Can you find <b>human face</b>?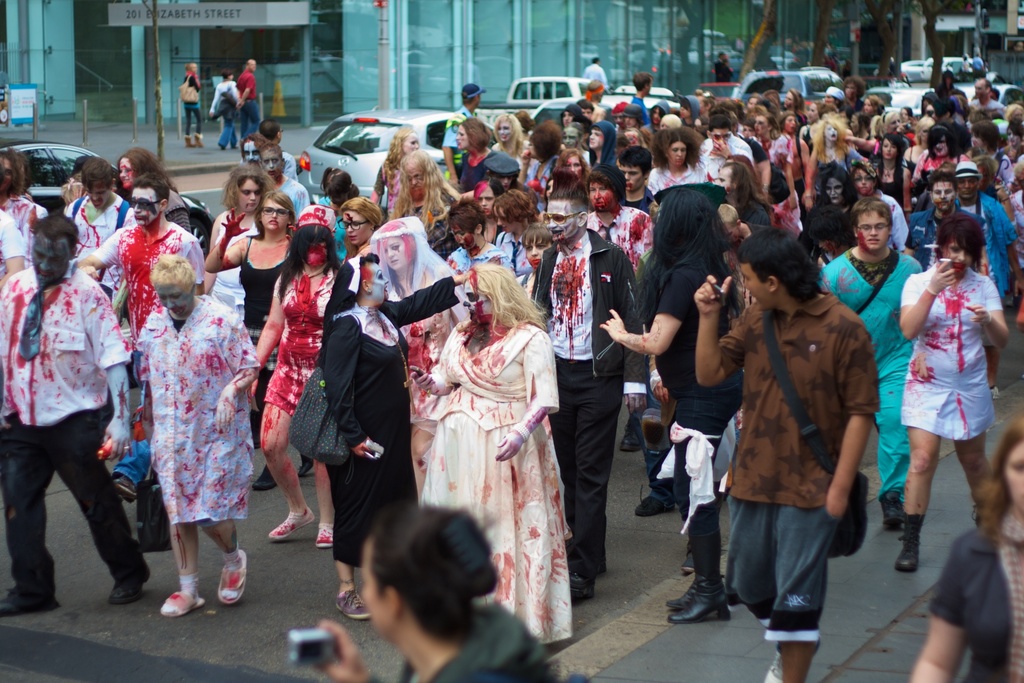
Yes, bounding box: 943/240/973/274.
